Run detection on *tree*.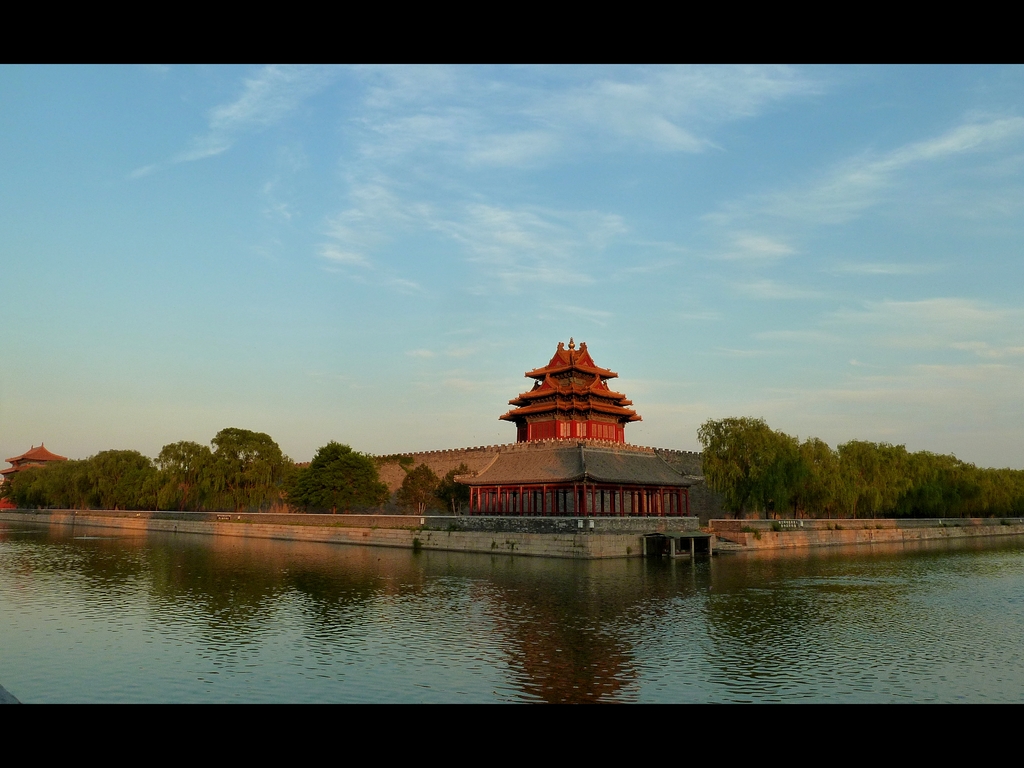
Result: <bbox>12, 465, 54, 509</bbox>.
